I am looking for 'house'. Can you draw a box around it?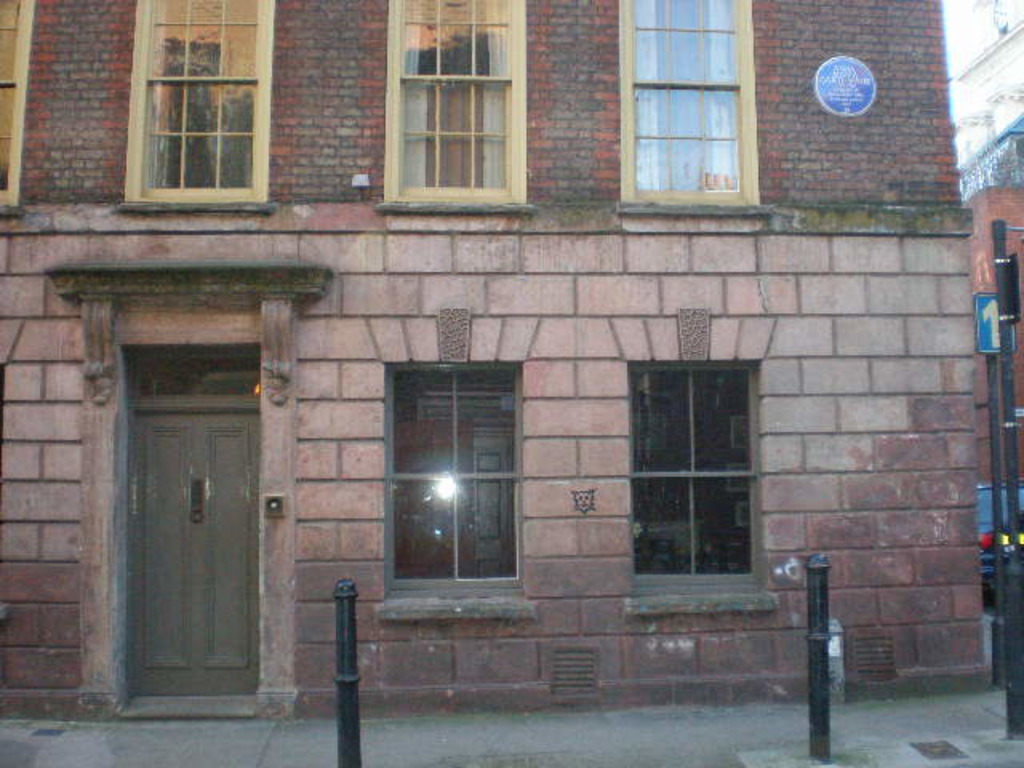
Sure, the bounding box is <bbox>35, 0, 949, 736</bbox>.
